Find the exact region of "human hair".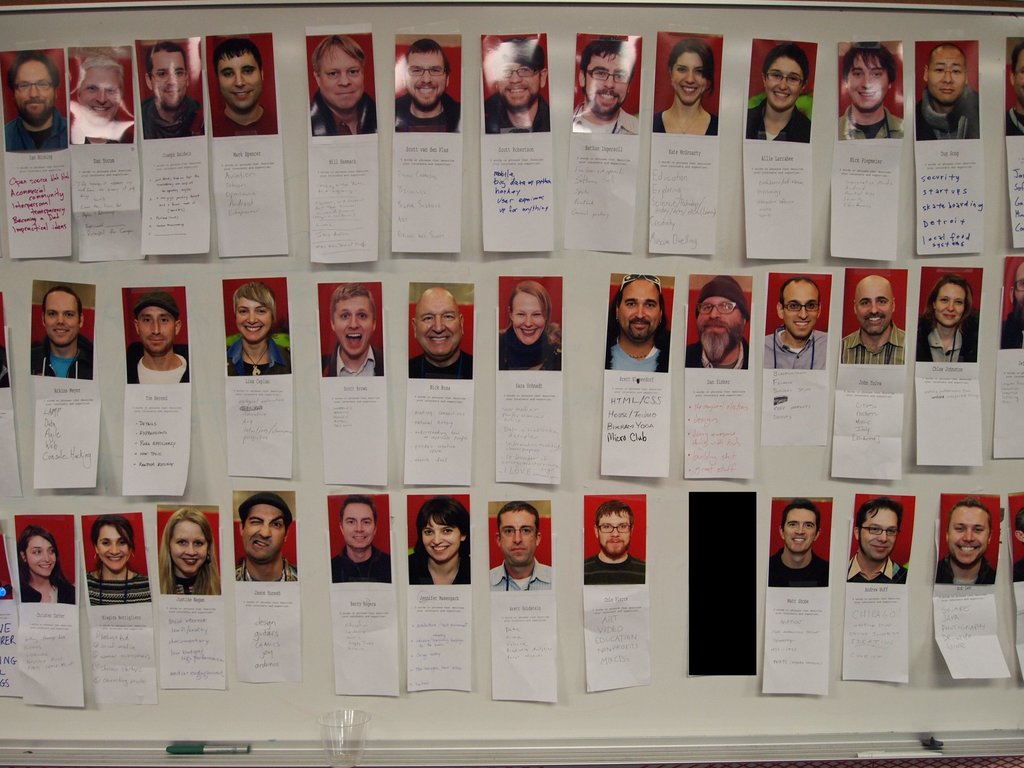
Exact region: (left=215, top=36, right=267, bottom=88).
